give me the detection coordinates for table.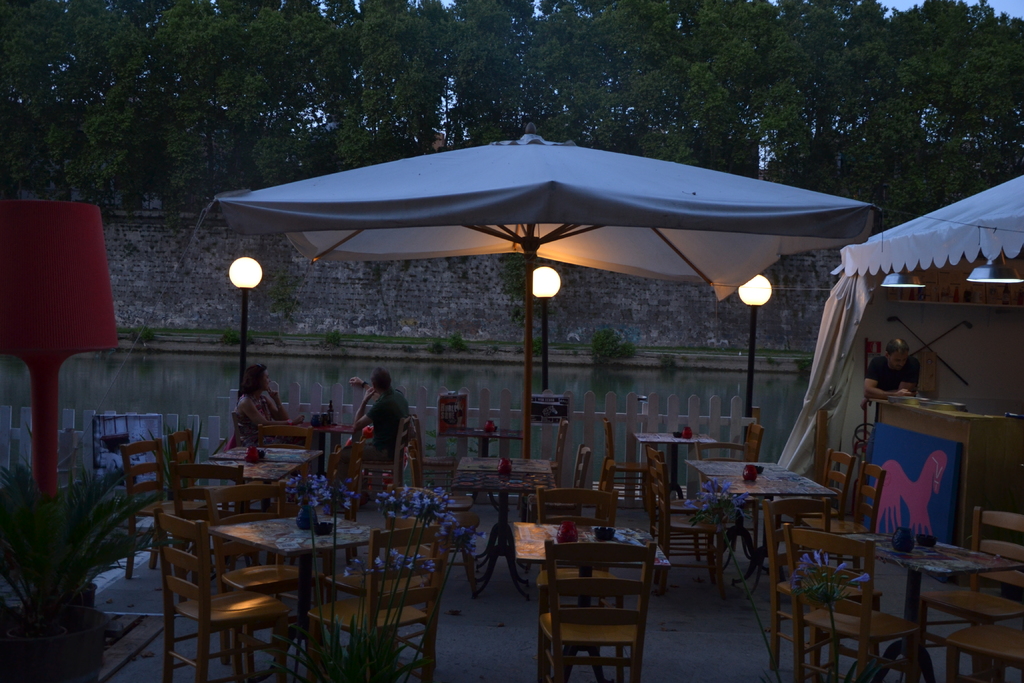
detection(450, 470, 554, 598).
